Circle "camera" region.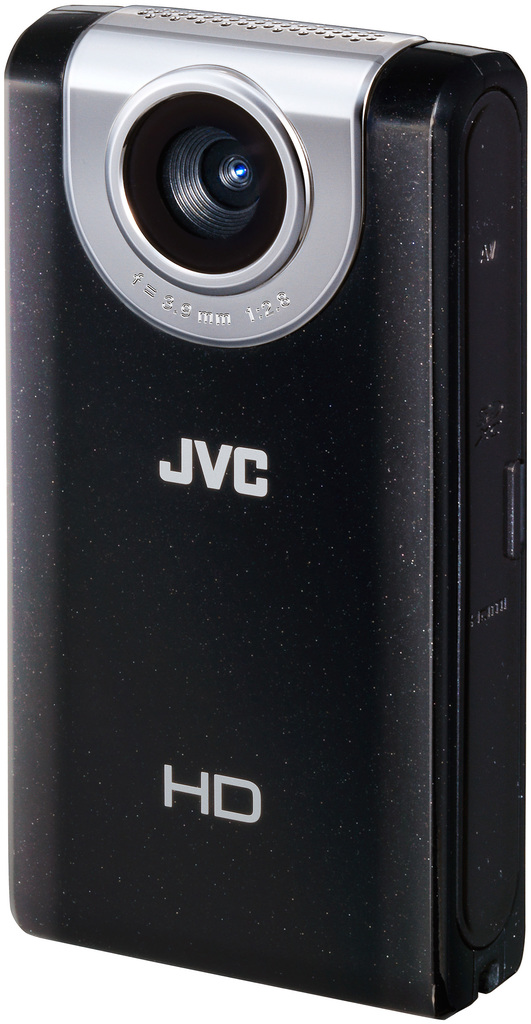
Region: [left=1, top=3, right=530, bottom=1021].
